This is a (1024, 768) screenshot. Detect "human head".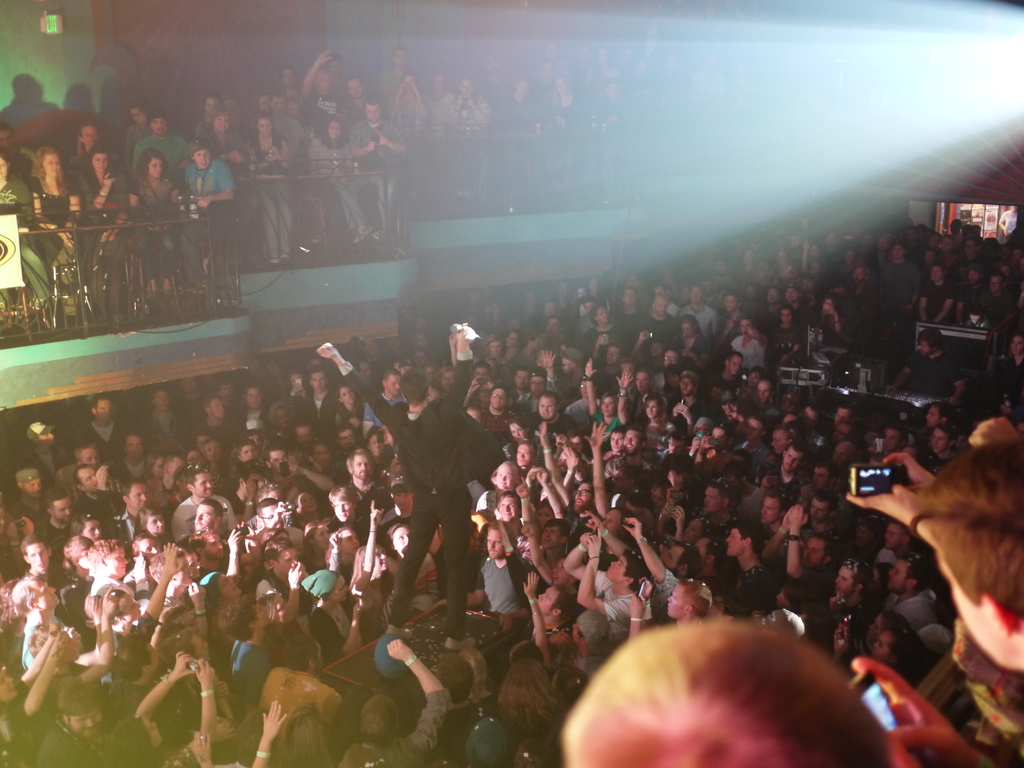
l=873, t=237, r=887, b=250.
